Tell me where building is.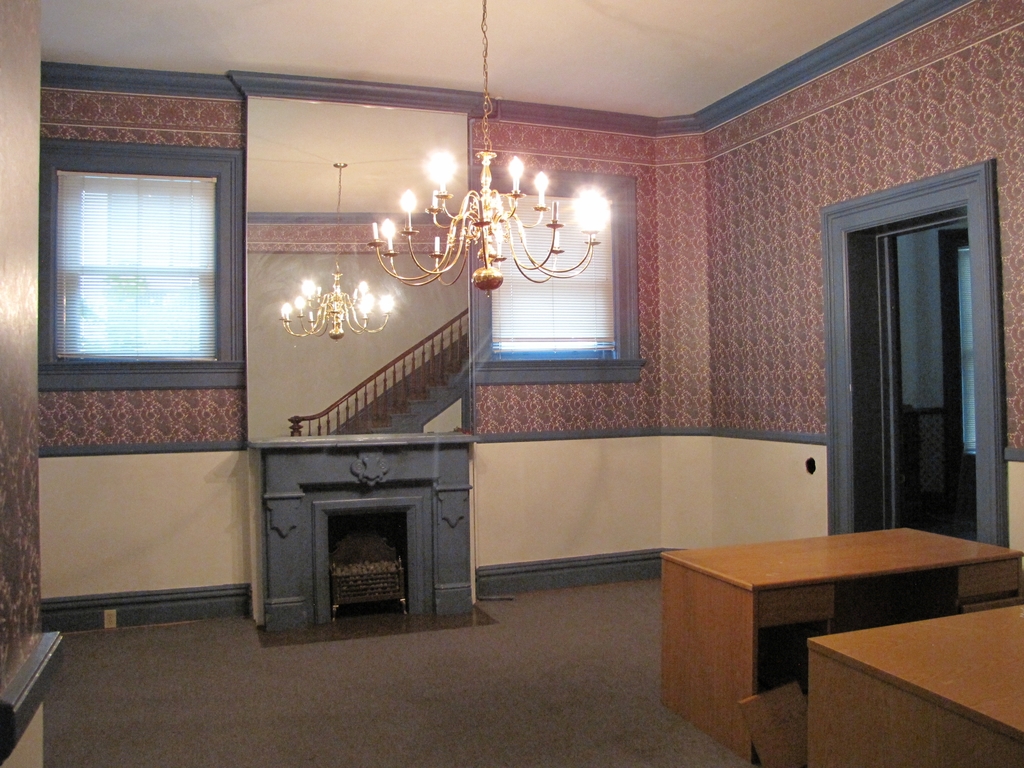
building is at {"left": 0, "top": 2, "right": 1023, "bottom": 767}.
